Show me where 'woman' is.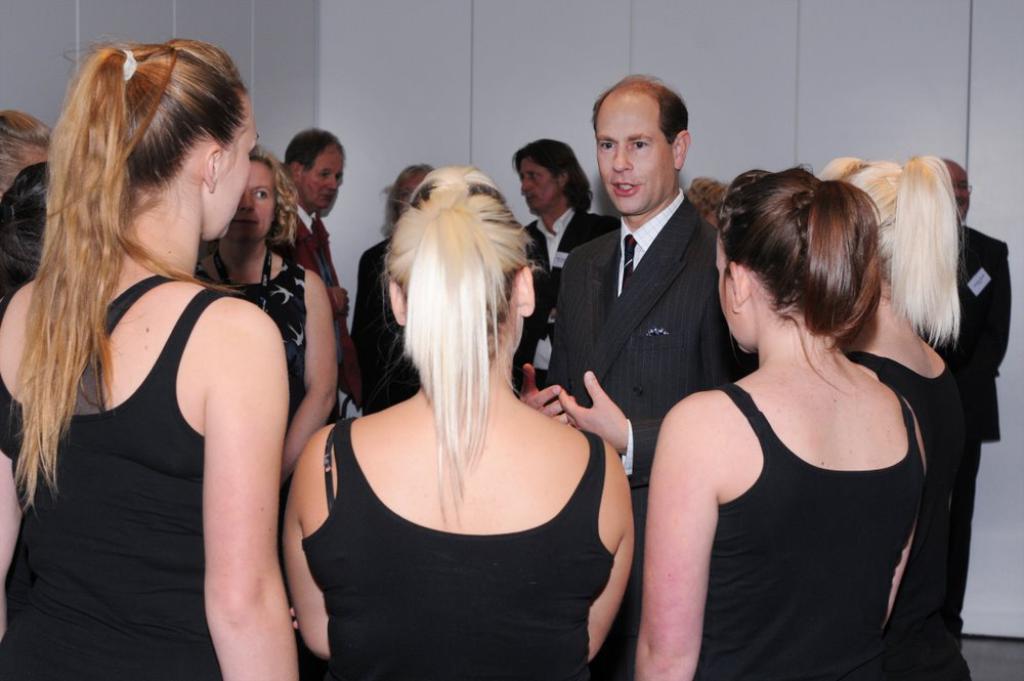
'woman' is at bbox=[186, 144, 338, 519].
